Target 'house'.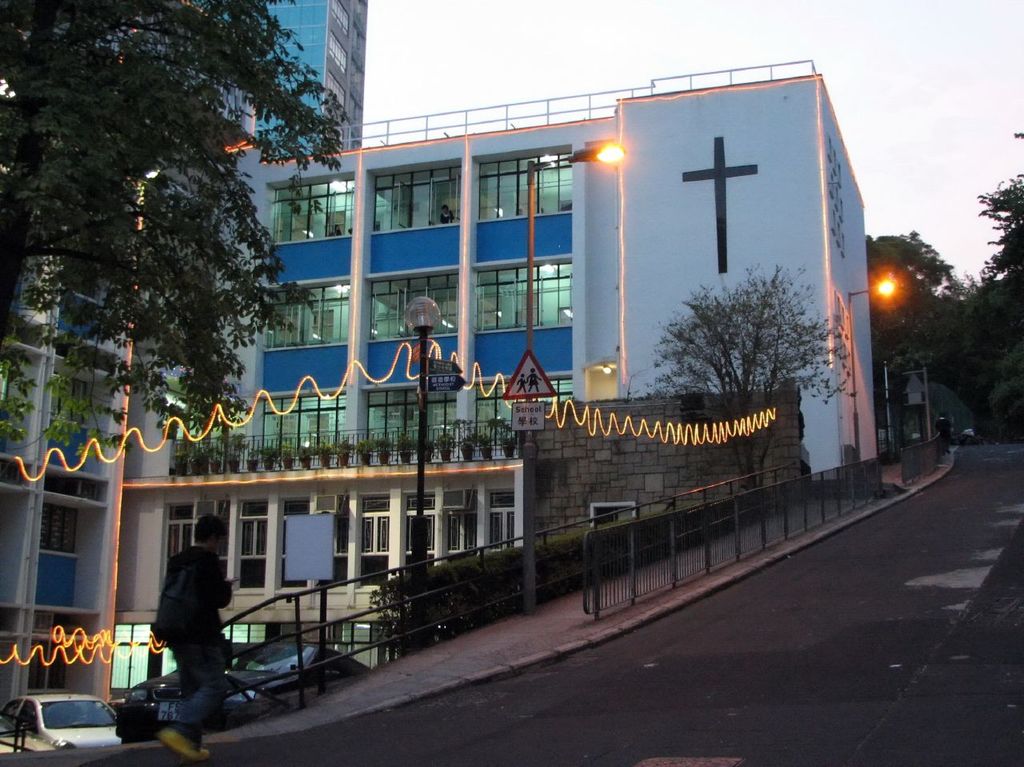
Target region: <bbox>0, 212, 133, 713</bbox>.
